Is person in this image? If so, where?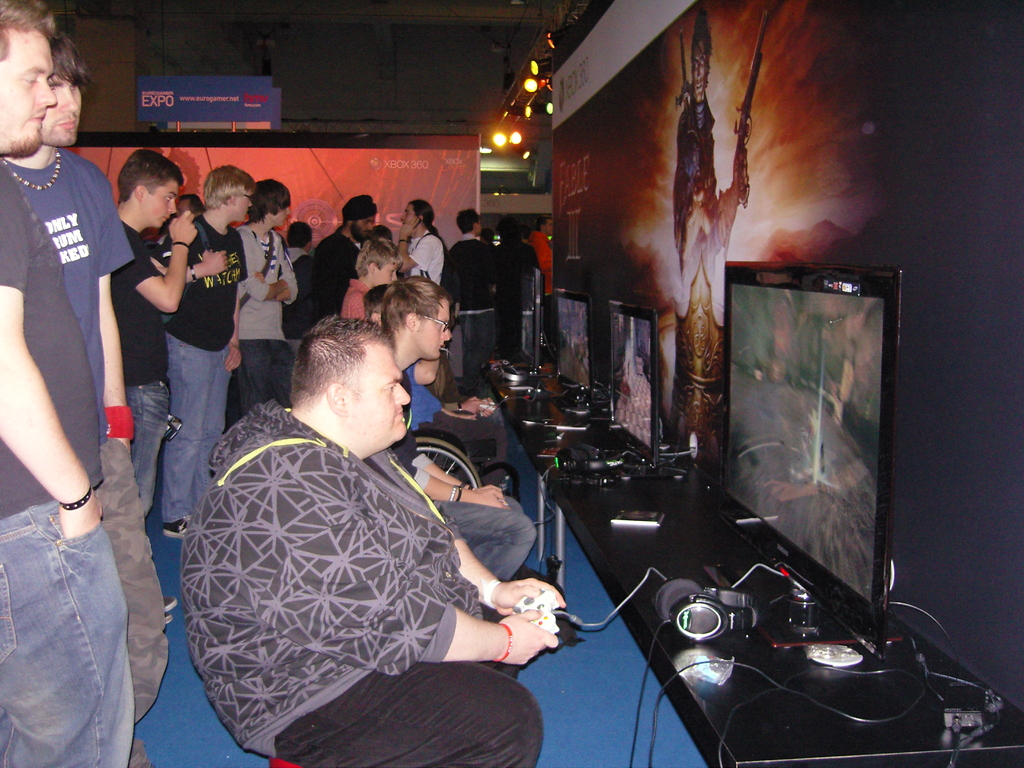
Yes, at [0,24,169,767].
